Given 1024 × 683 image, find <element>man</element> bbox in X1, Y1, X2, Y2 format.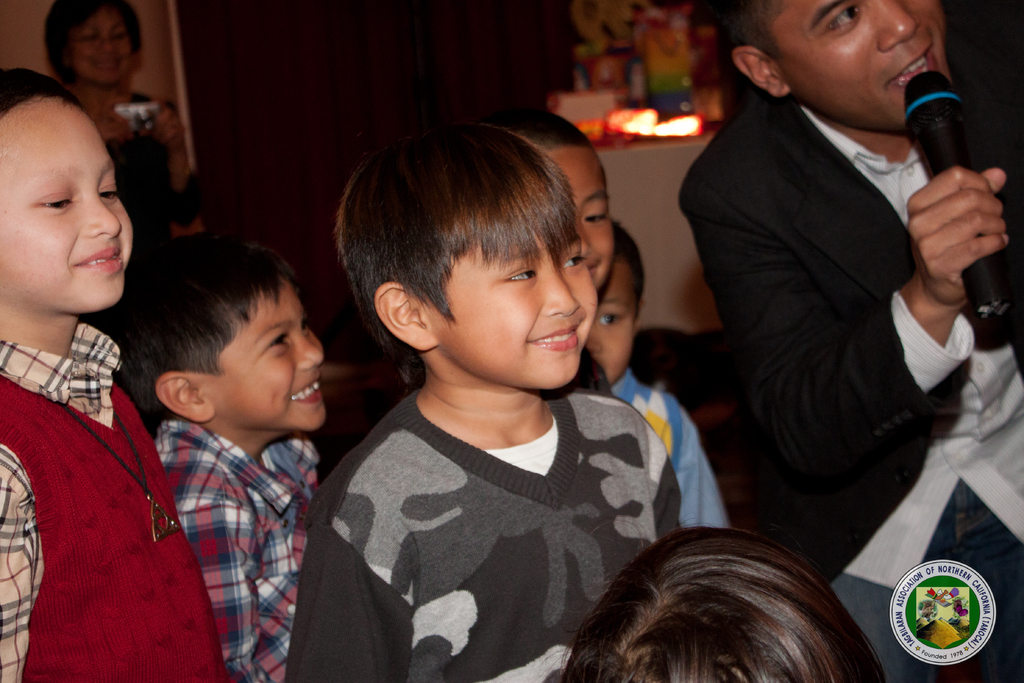
672, 0, 1012, 558.
